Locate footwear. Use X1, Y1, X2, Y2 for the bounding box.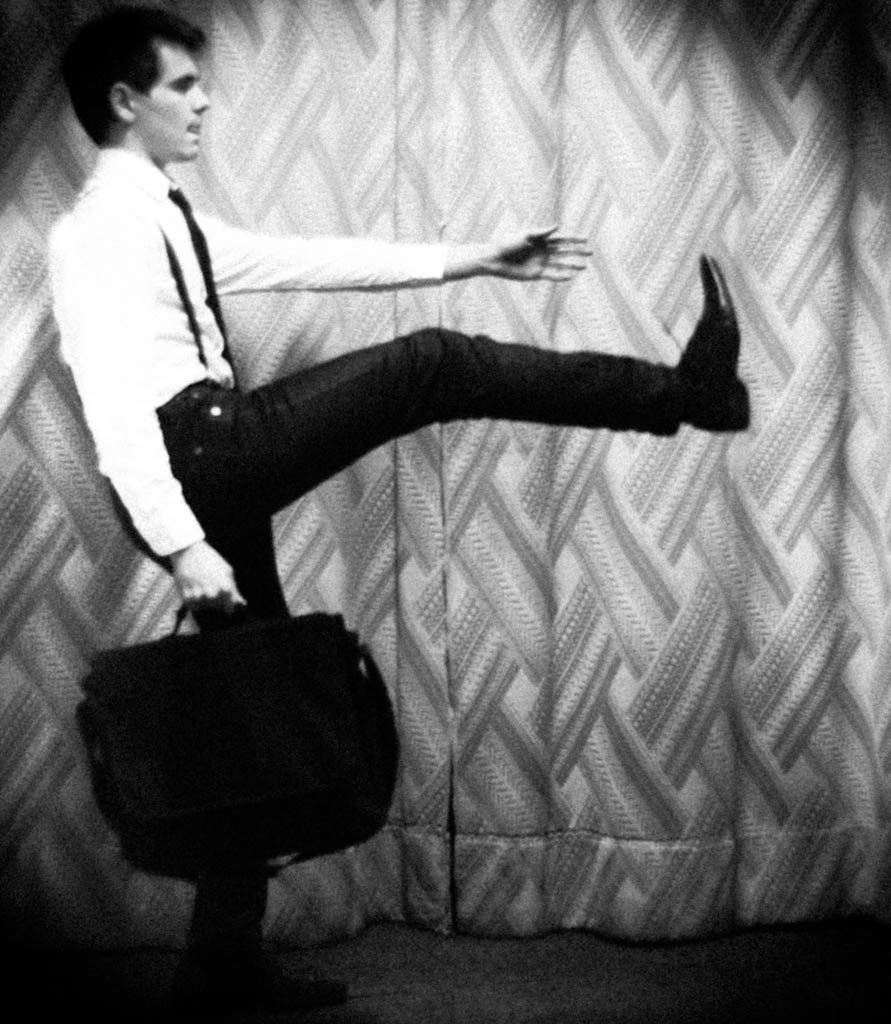
676, 255, 748, 434.
